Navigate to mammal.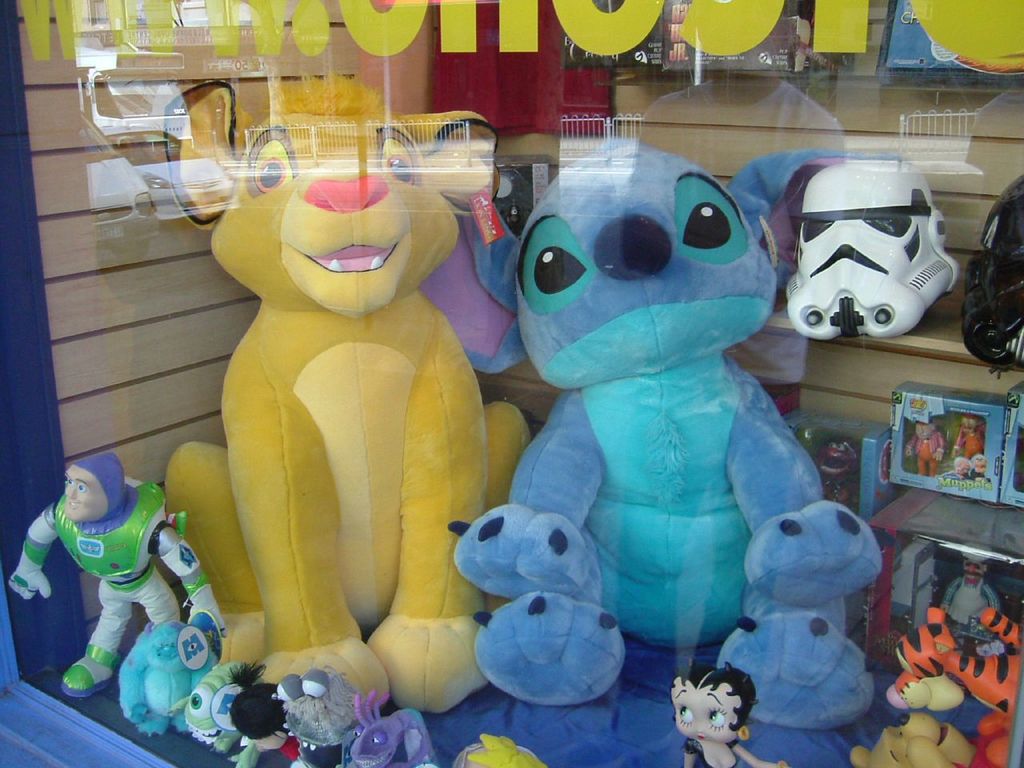
Navigation target: Rect(15, 447, 227, 701).
